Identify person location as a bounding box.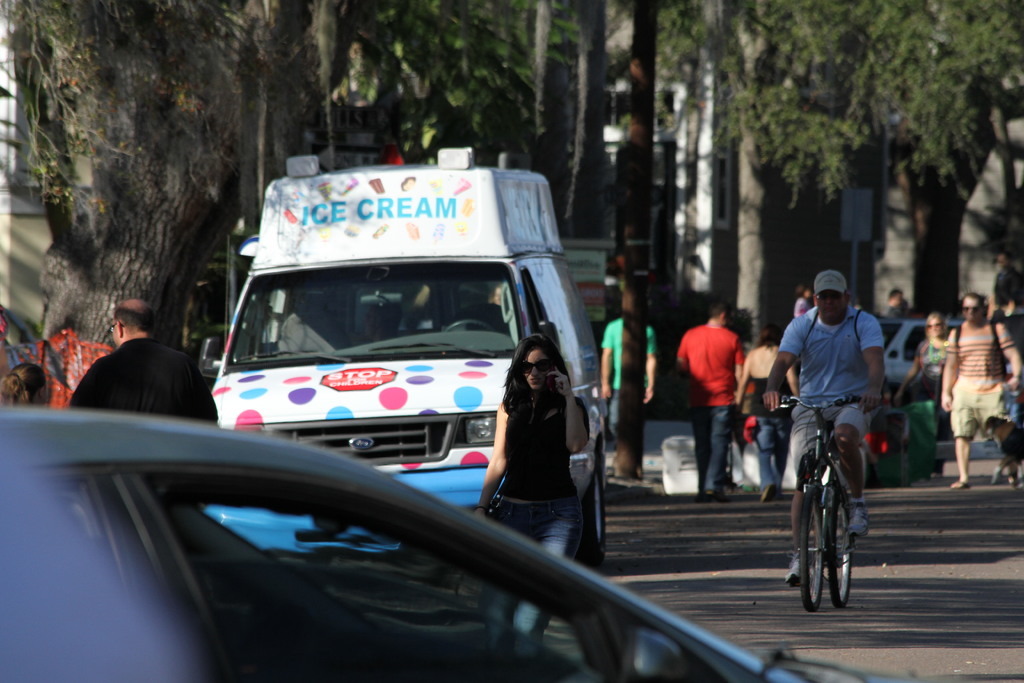
left=763, top=269, right=891, bottom=587.
